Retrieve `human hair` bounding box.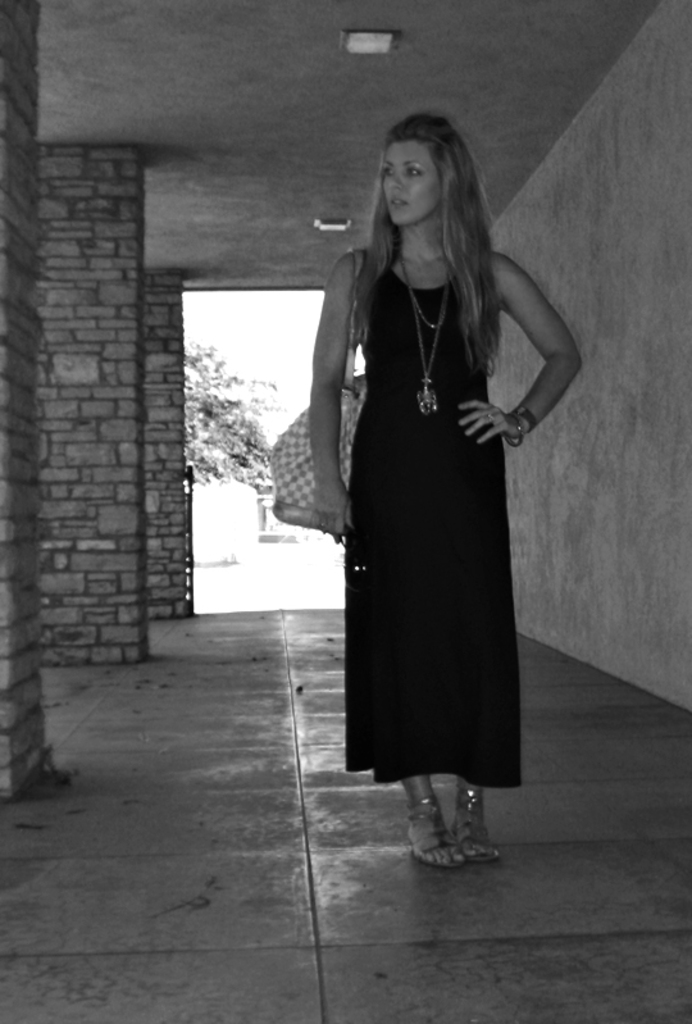
Bounding box: pyautogui.locateOnScreen(363, 113, 500, 318).
